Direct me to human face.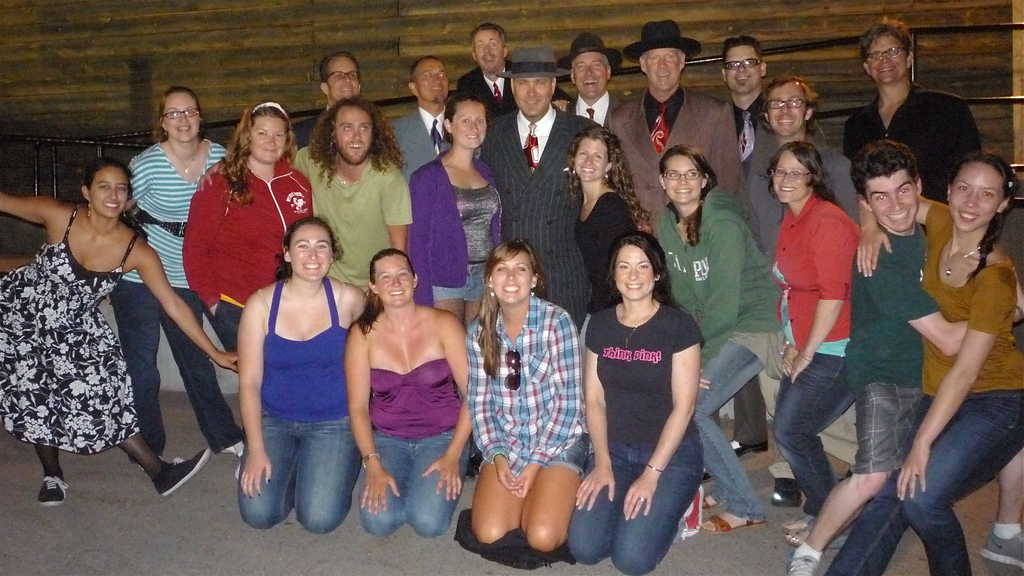
Direction: <region>512, 78, 552, 118</region>.
